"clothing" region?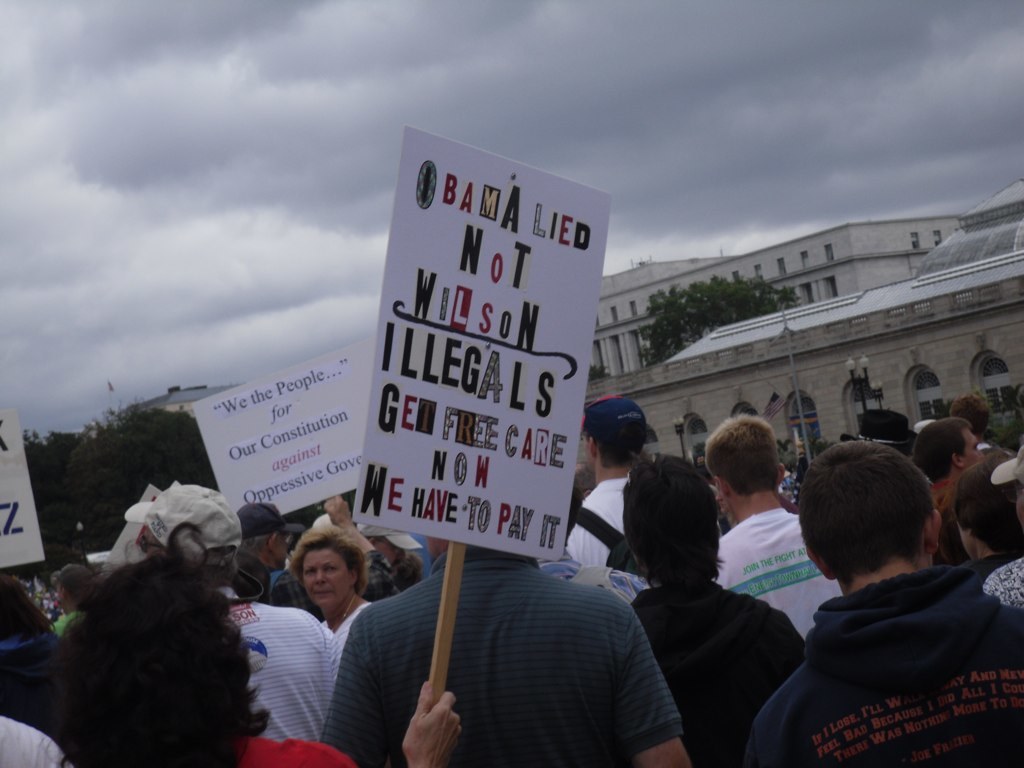
[x1=530, y1=550, x2=653, y2=606]
